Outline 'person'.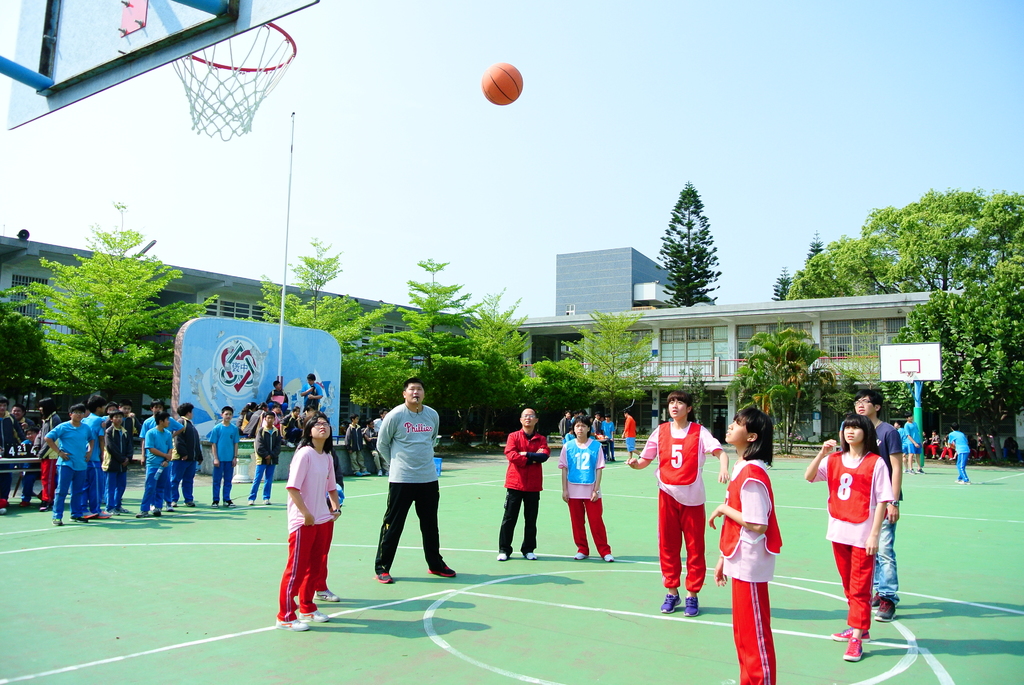
Outline: 495,406,552,561.
